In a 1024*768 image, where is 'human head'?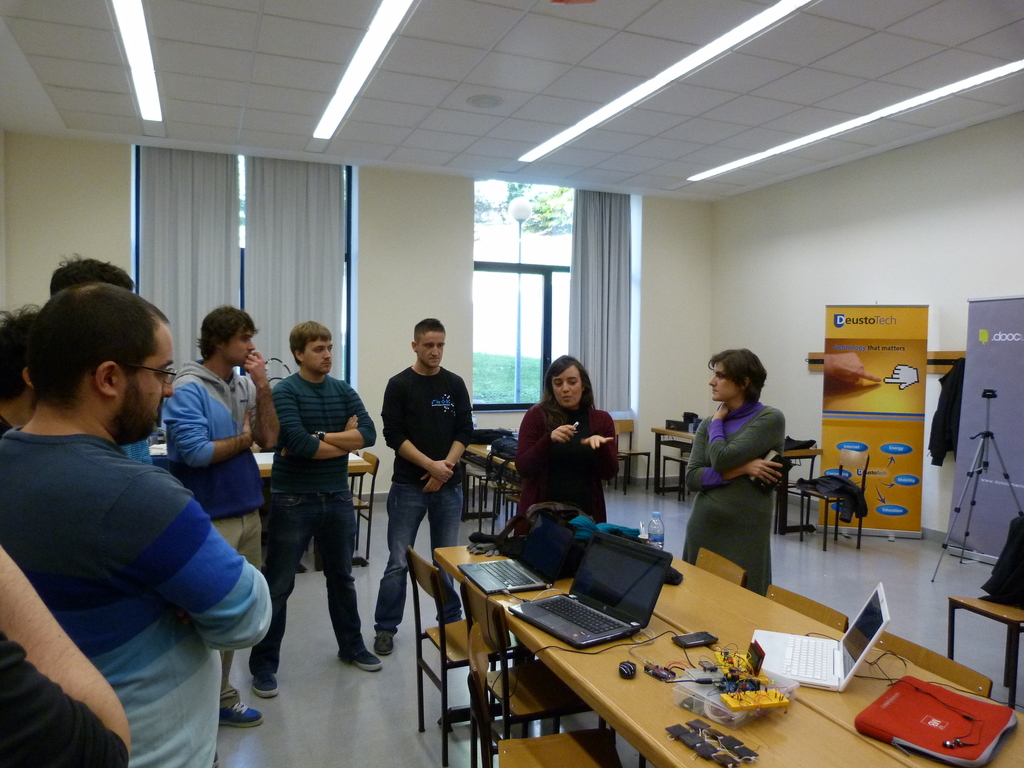
pyautogui.locateOnScreen(408, 319, 443, 369).
